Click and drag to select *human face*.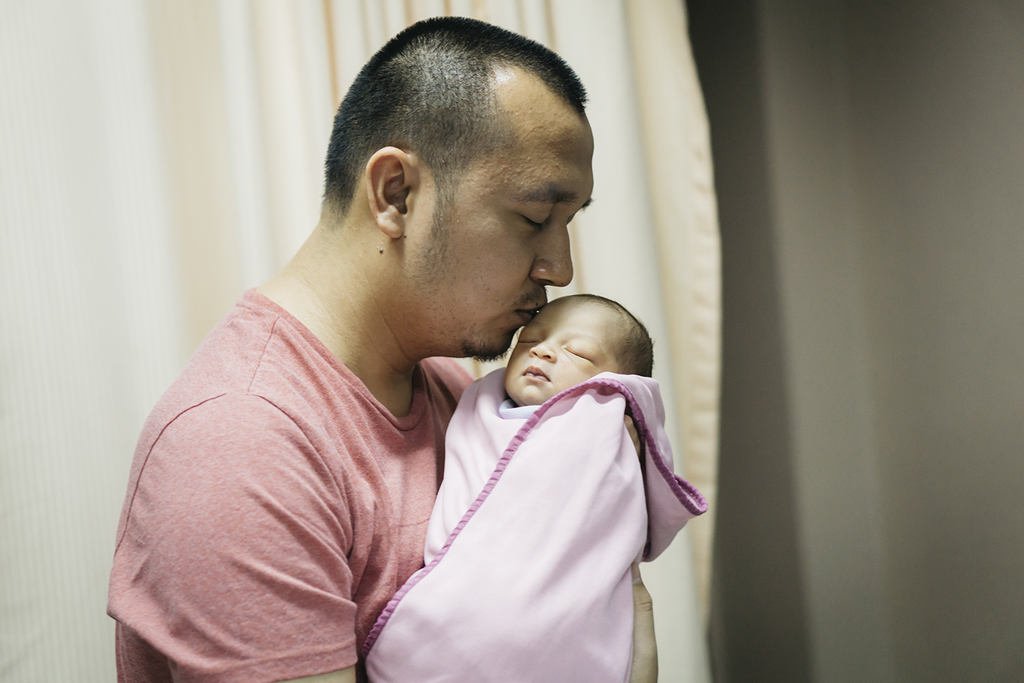
Selection: <region>407, 116, 595, 357</region>.
